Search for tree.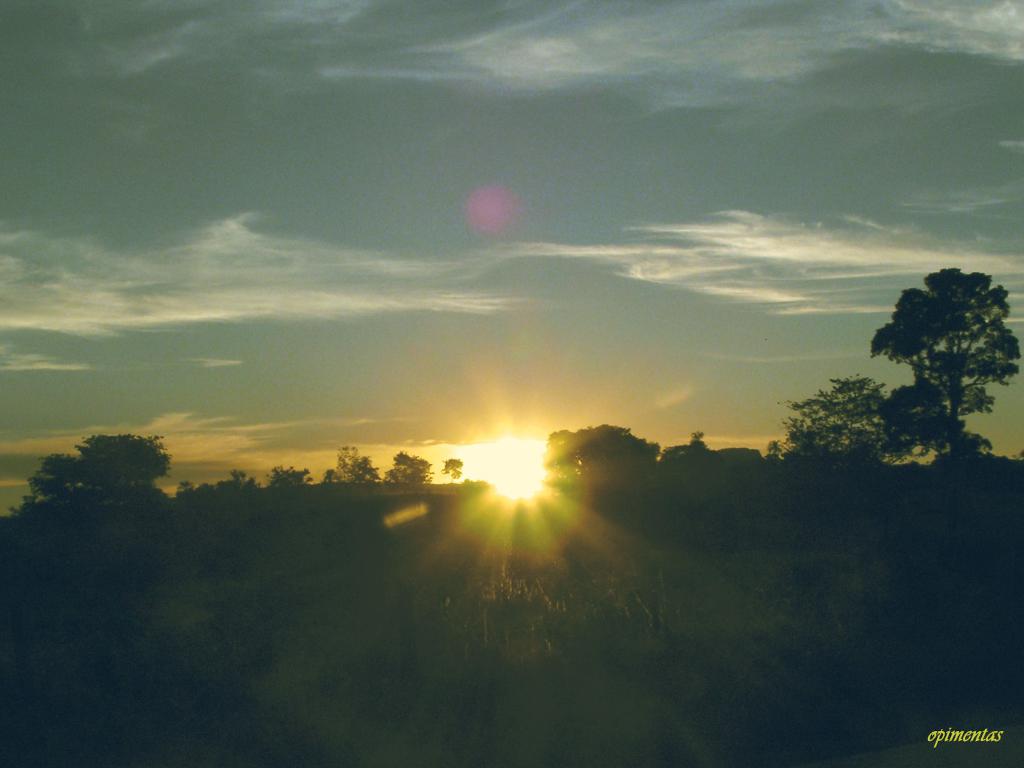
Found at bbox(768, 369, 912, 461).
